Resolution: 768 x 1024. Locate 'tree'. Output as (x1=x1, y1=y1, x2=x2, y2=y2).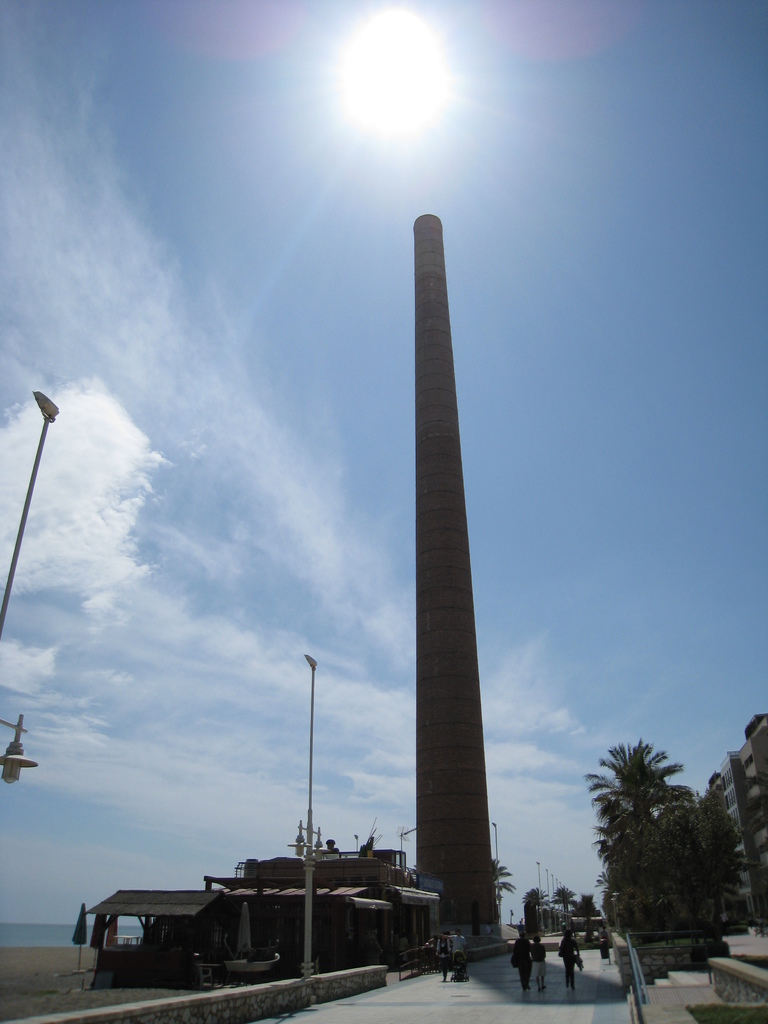
(x1=492, y1=860, x2=524, y2=903).
